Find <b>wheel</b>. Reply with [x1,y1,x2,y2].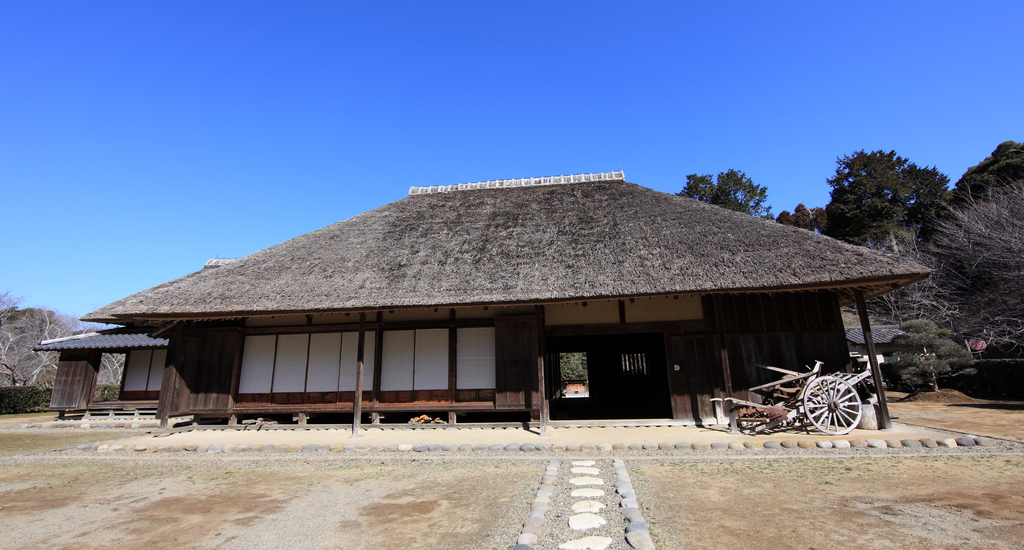
[772,371,814,427].
